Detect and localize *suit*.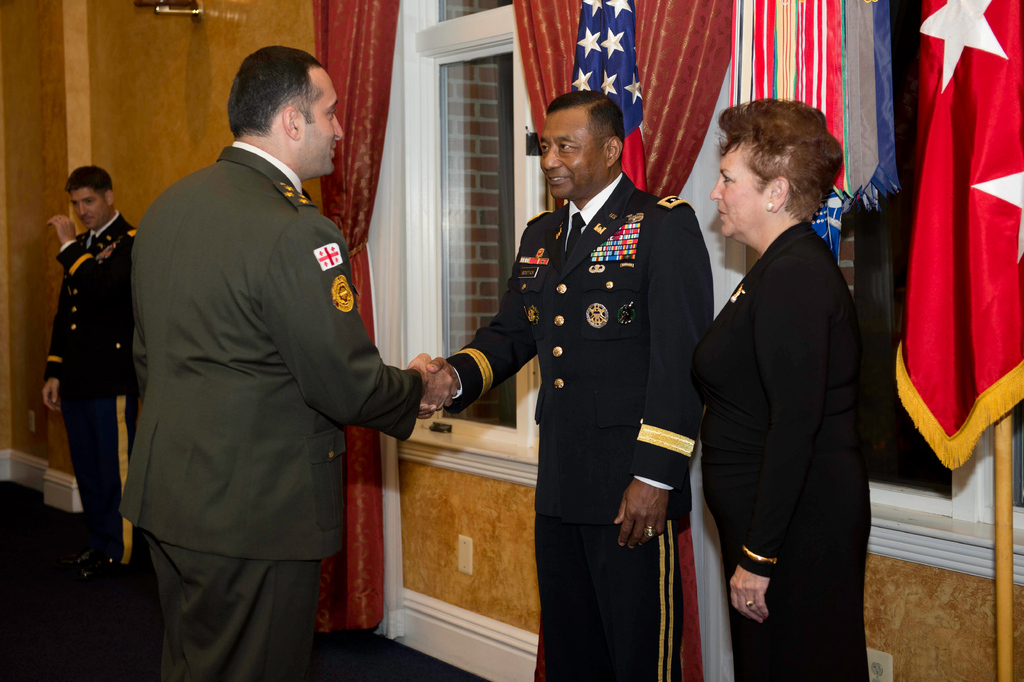
Localized at 442 172 717 681.
